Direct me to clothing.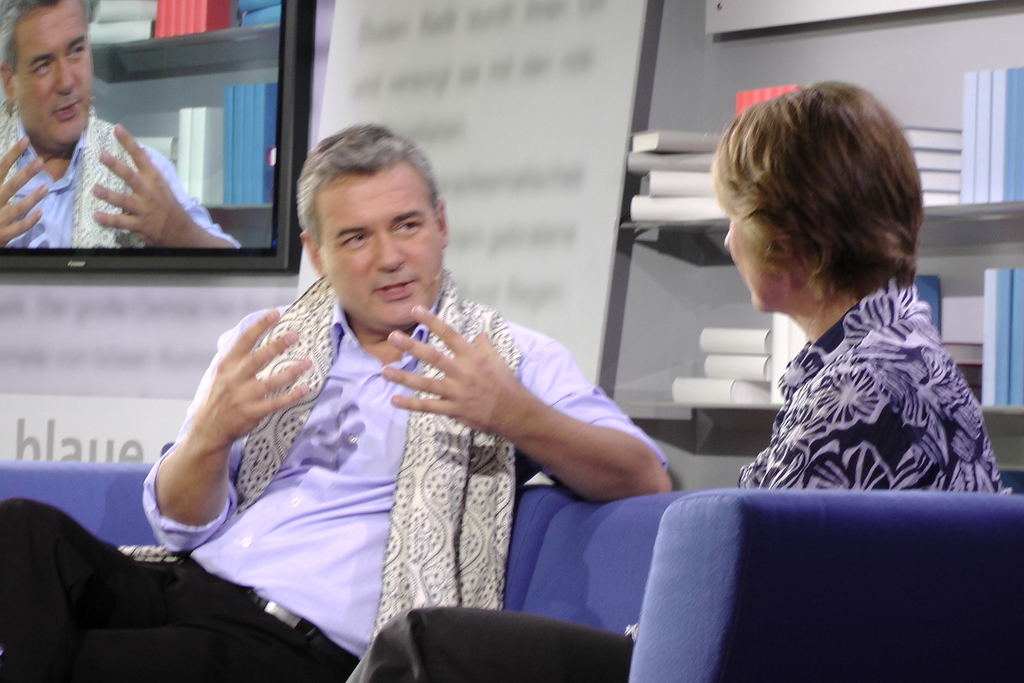
Direction: l=0, t=263, r=668, b=682.
